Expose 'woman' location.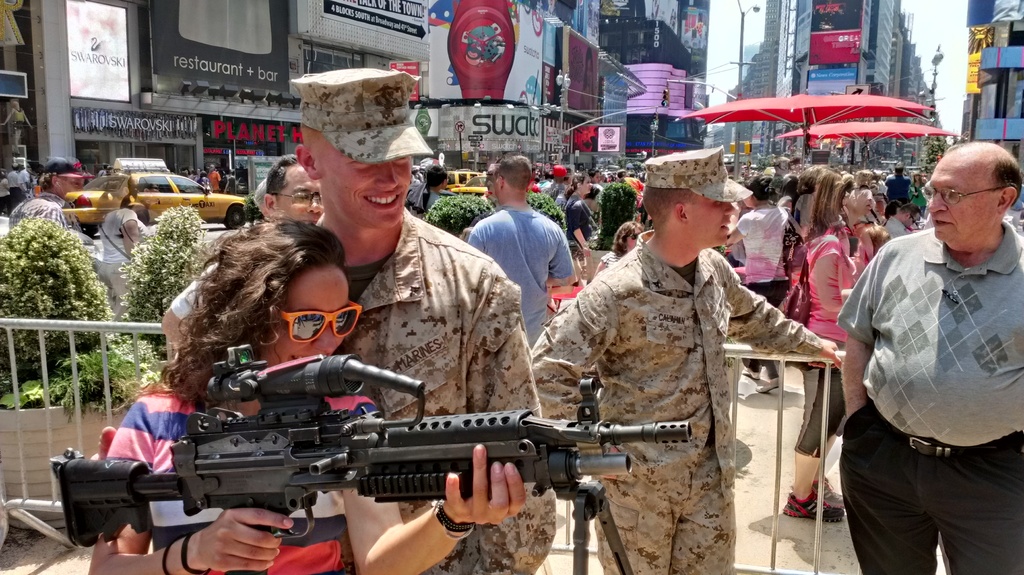
Exposed at detection(92, 182, 152, 333).
